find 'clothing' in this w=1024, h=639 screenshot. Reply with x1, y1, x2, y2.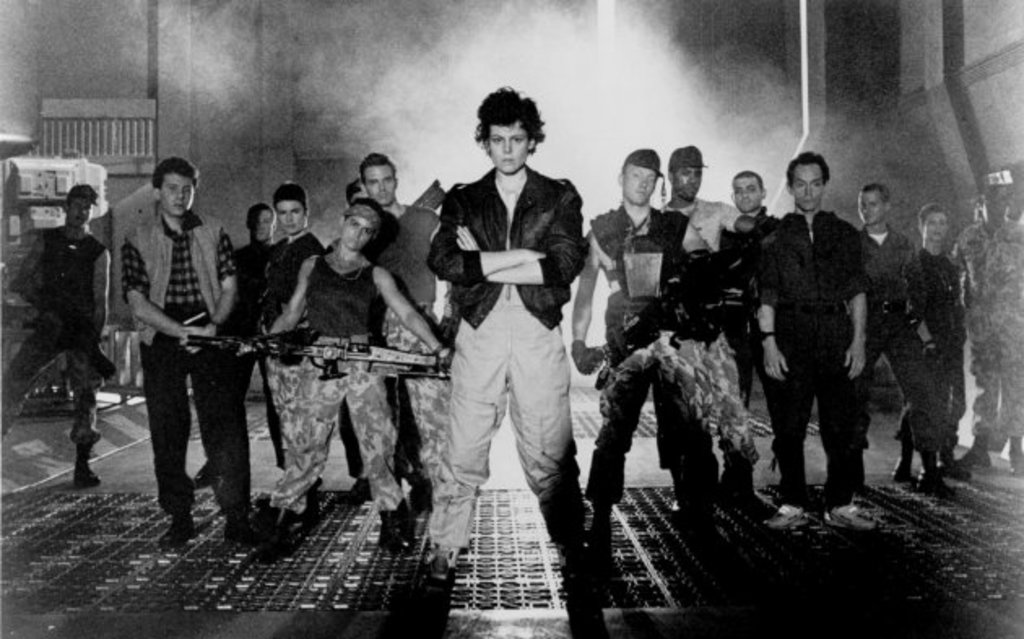
748, 193, 883, 491.
